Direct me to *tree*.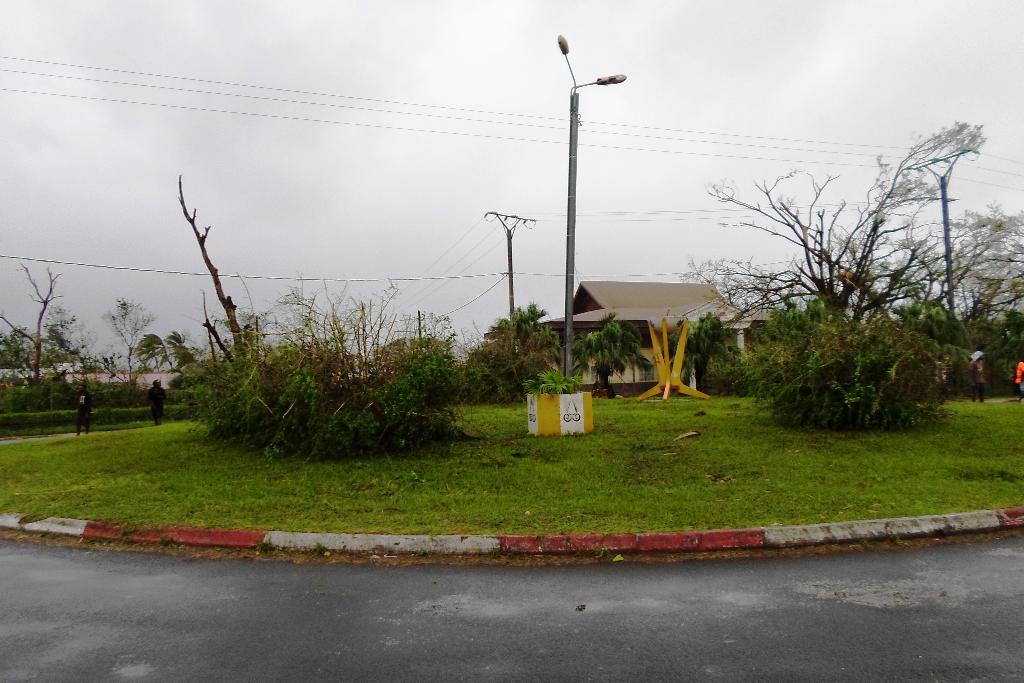
Direction: {"left": 564, "top": 313, "right": 652, "bottom": 395}.
